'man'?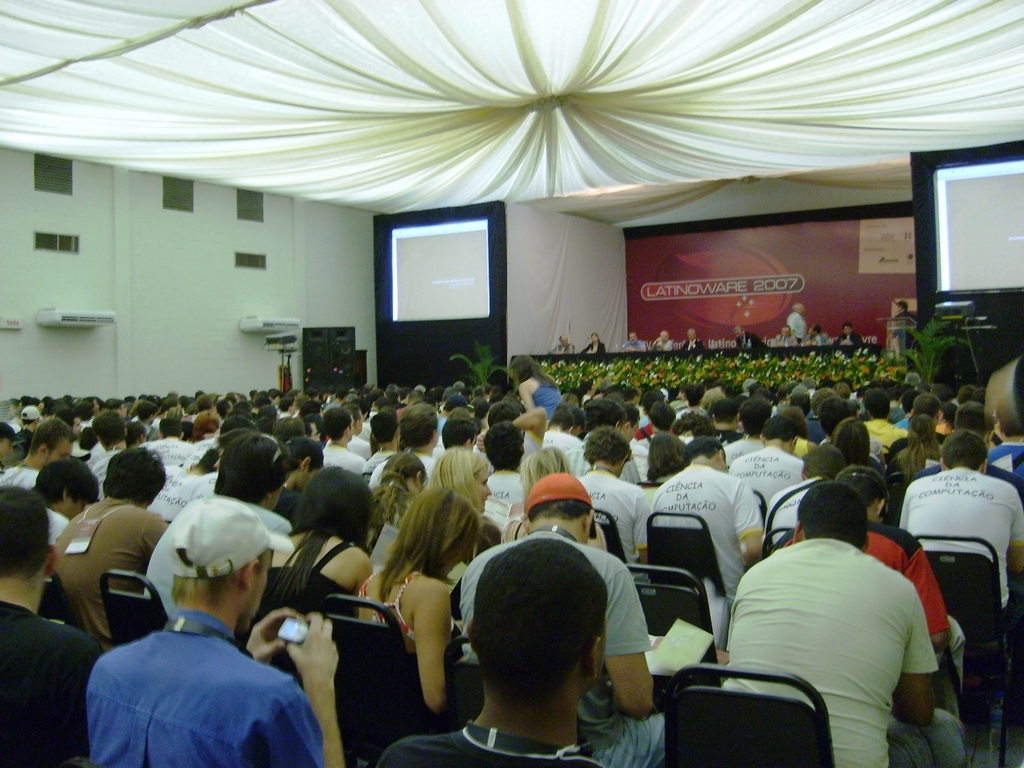
x1=551, y1=332, x2=577, y2=353
